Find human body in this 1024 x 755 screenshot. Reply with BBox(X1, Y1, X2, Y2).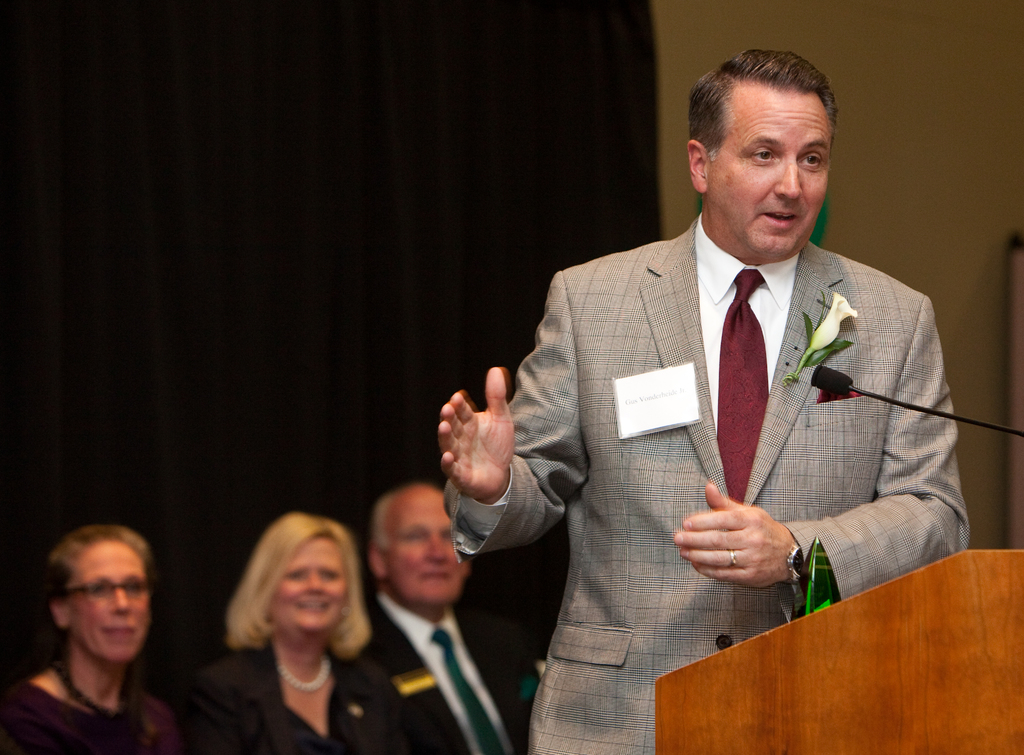
BBox(348, 484, 538, 754).
